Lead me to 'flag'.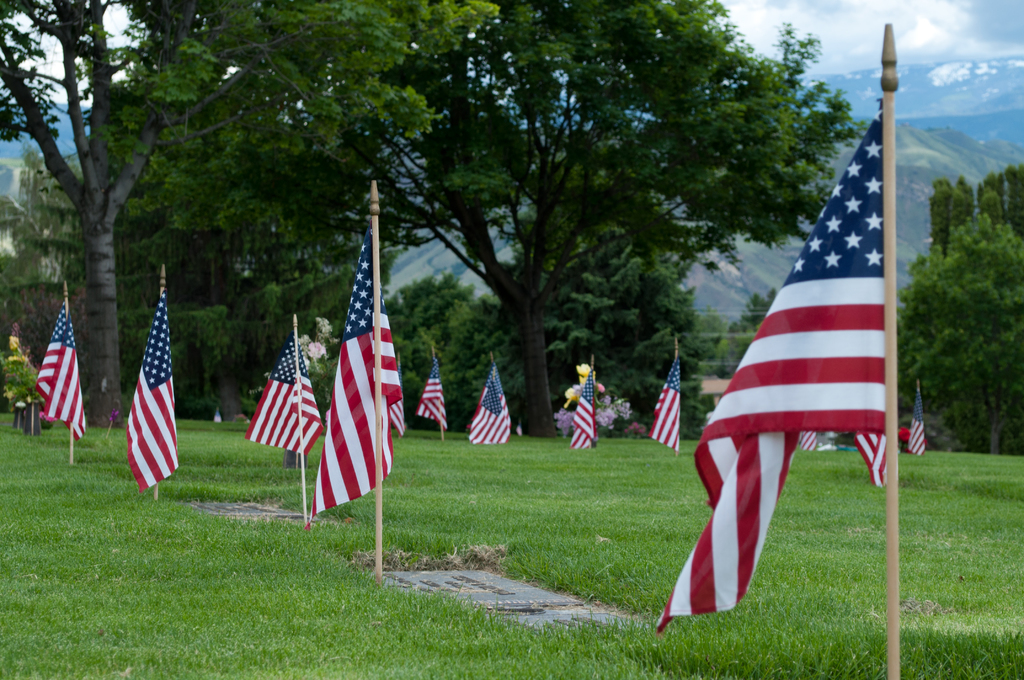
Lead to select_region(911, 385, 927, 469).
